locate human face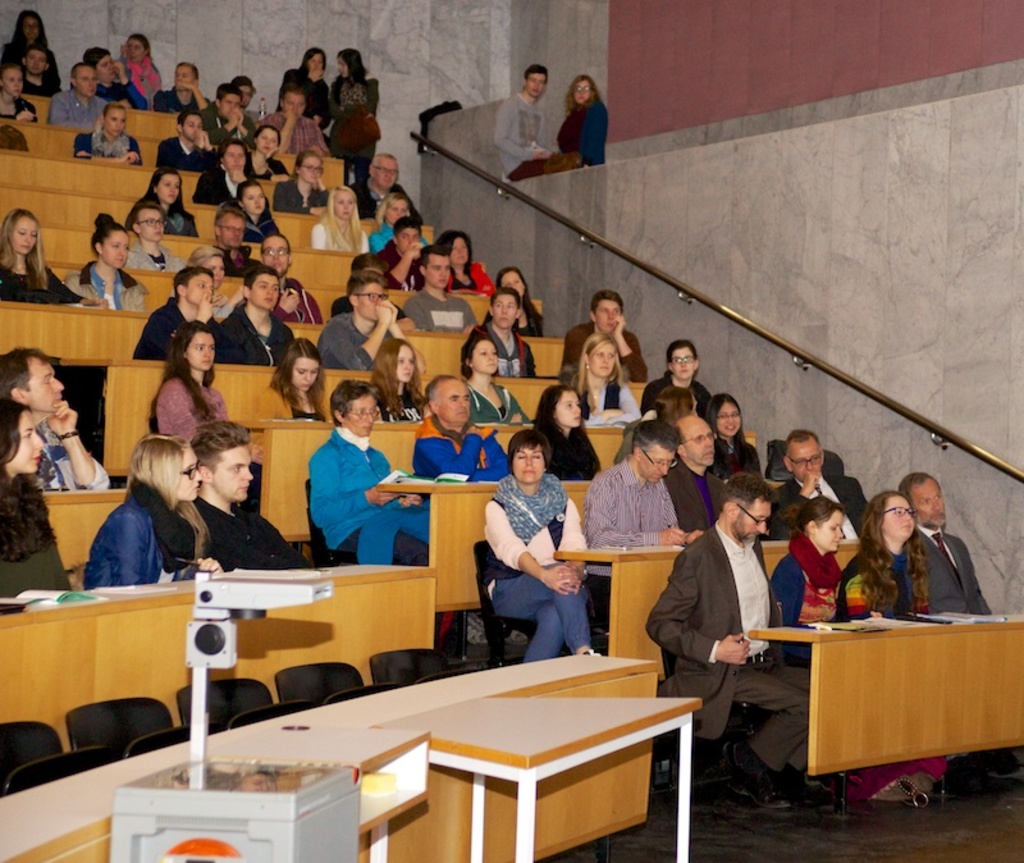
12/218/37/252
